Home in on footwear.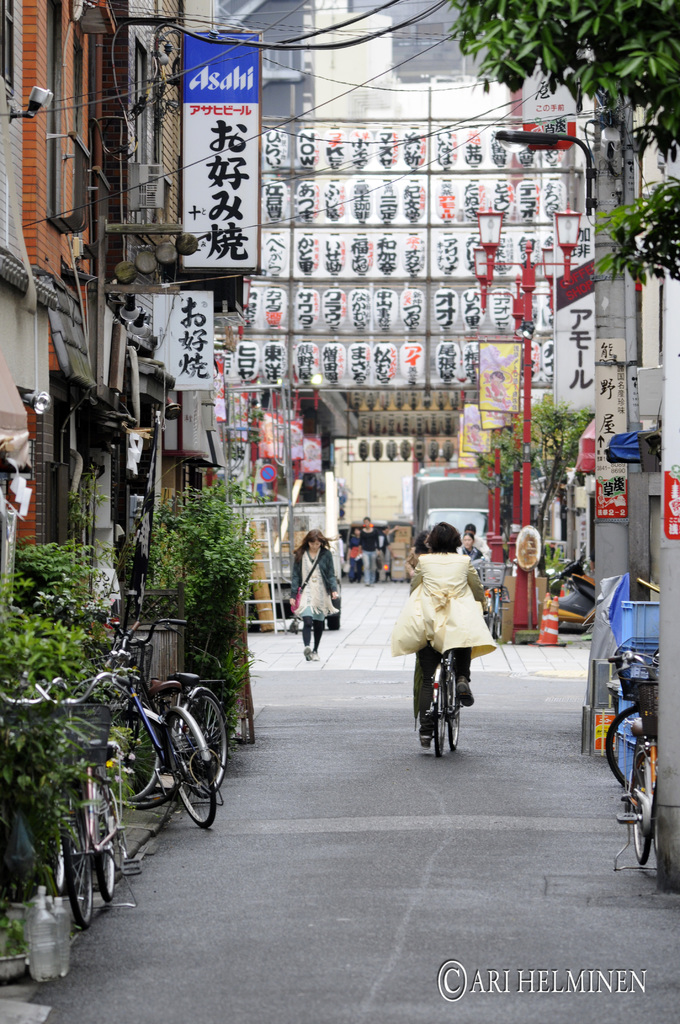
Homed in at {"x1": 457, "y1": 680, "x2": 474, "y2": 706}.
